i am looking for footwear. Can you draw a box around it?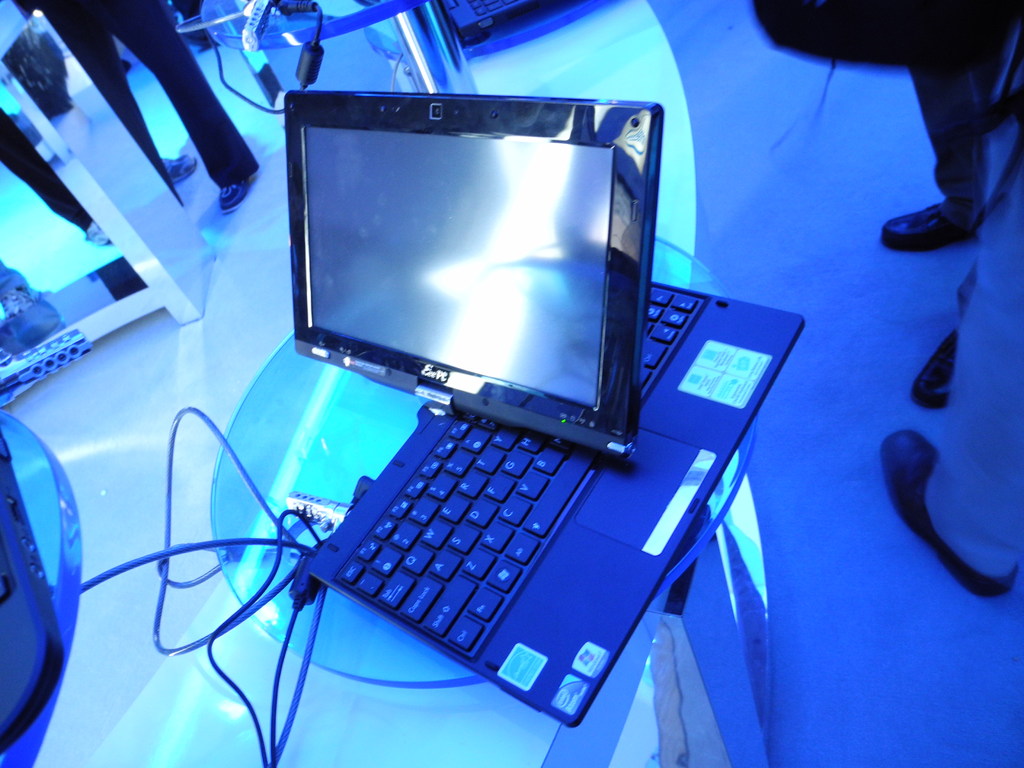
Sure, the bounding box is region(216, 177, 250, 211).
